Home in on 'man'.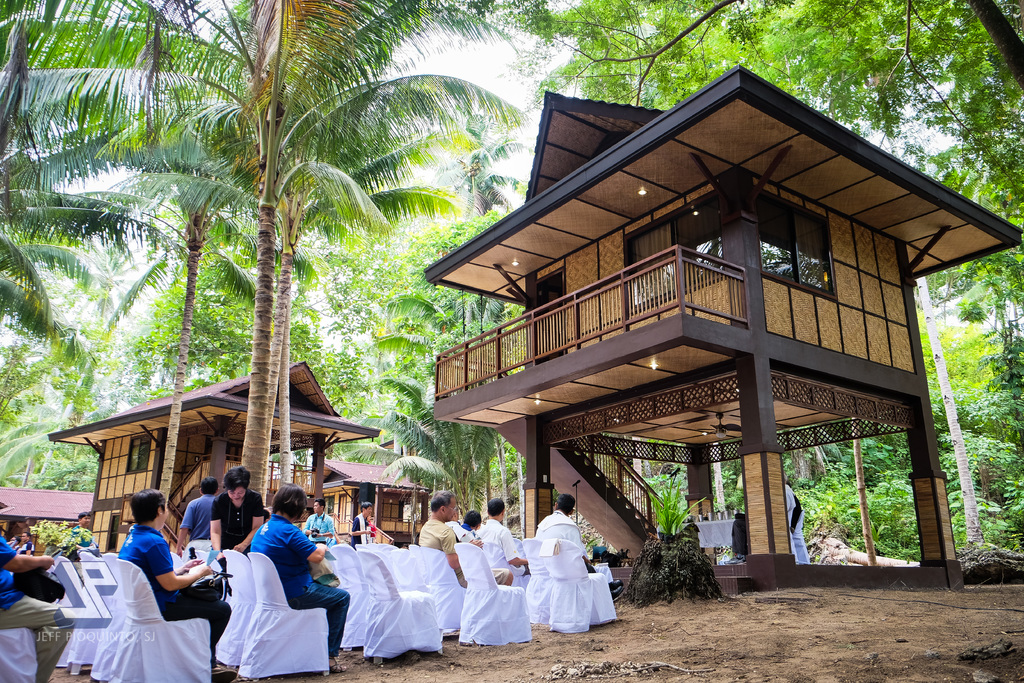
Homed in at <box>0,535,73,682</box>.
